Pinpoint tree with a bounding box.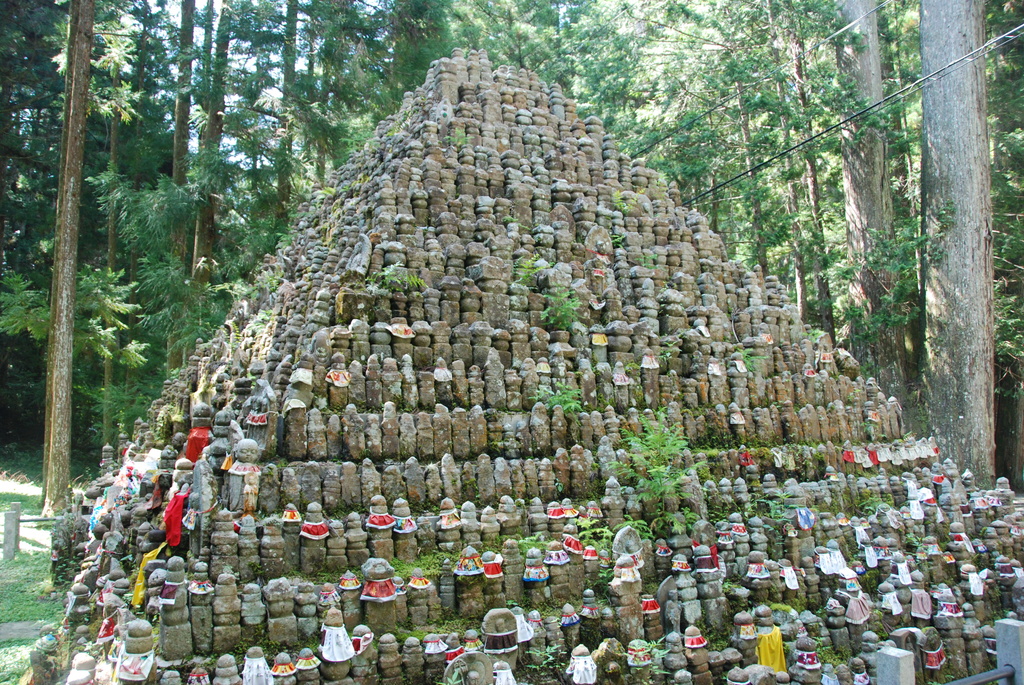
bbox=[269, 0, 300, 236].
